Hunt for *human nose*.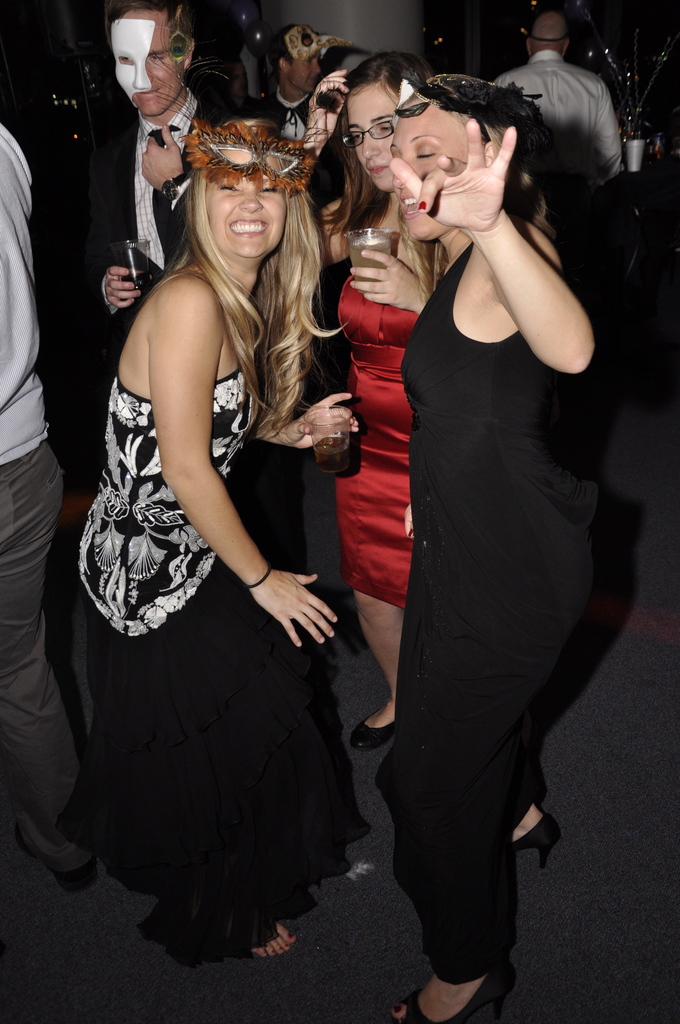
Hunted down at 391/156/416/191.
